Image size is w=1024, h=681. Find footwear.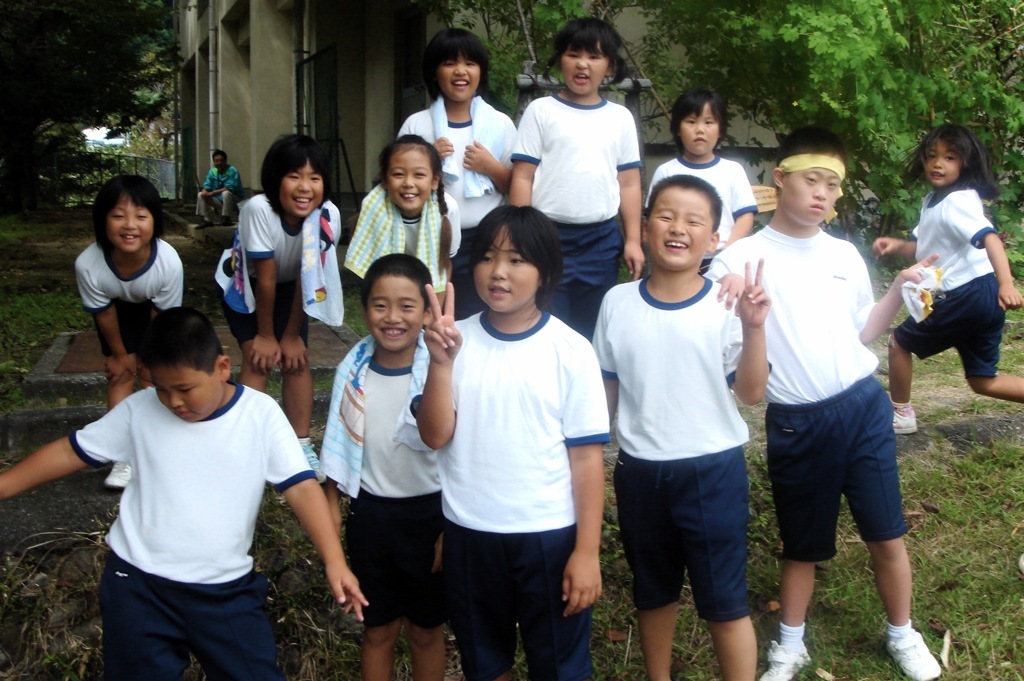
Rect(99, 461, 134, 490).
